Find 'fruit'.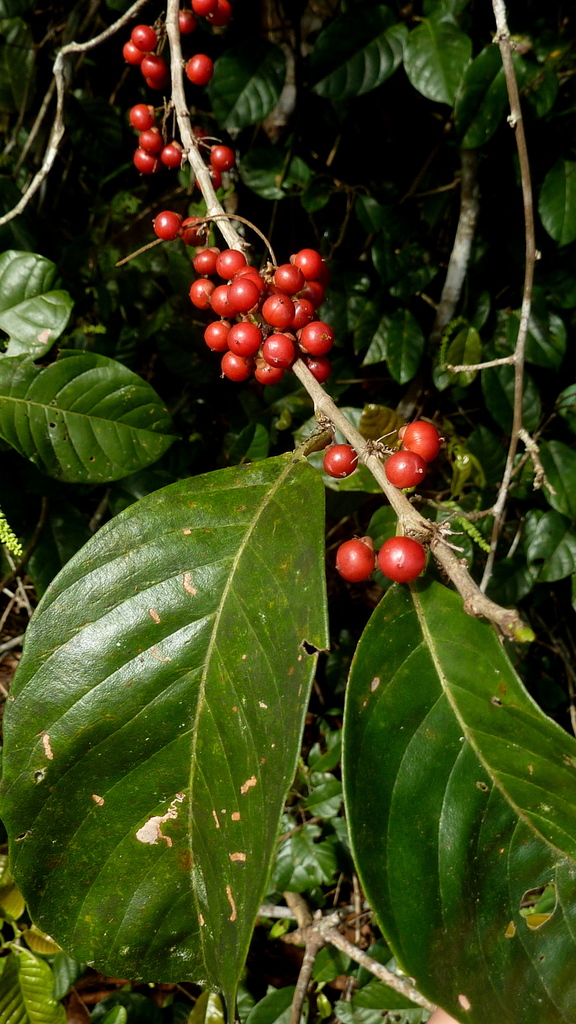
x1=207, y1=141, x2=230, y2=171.
